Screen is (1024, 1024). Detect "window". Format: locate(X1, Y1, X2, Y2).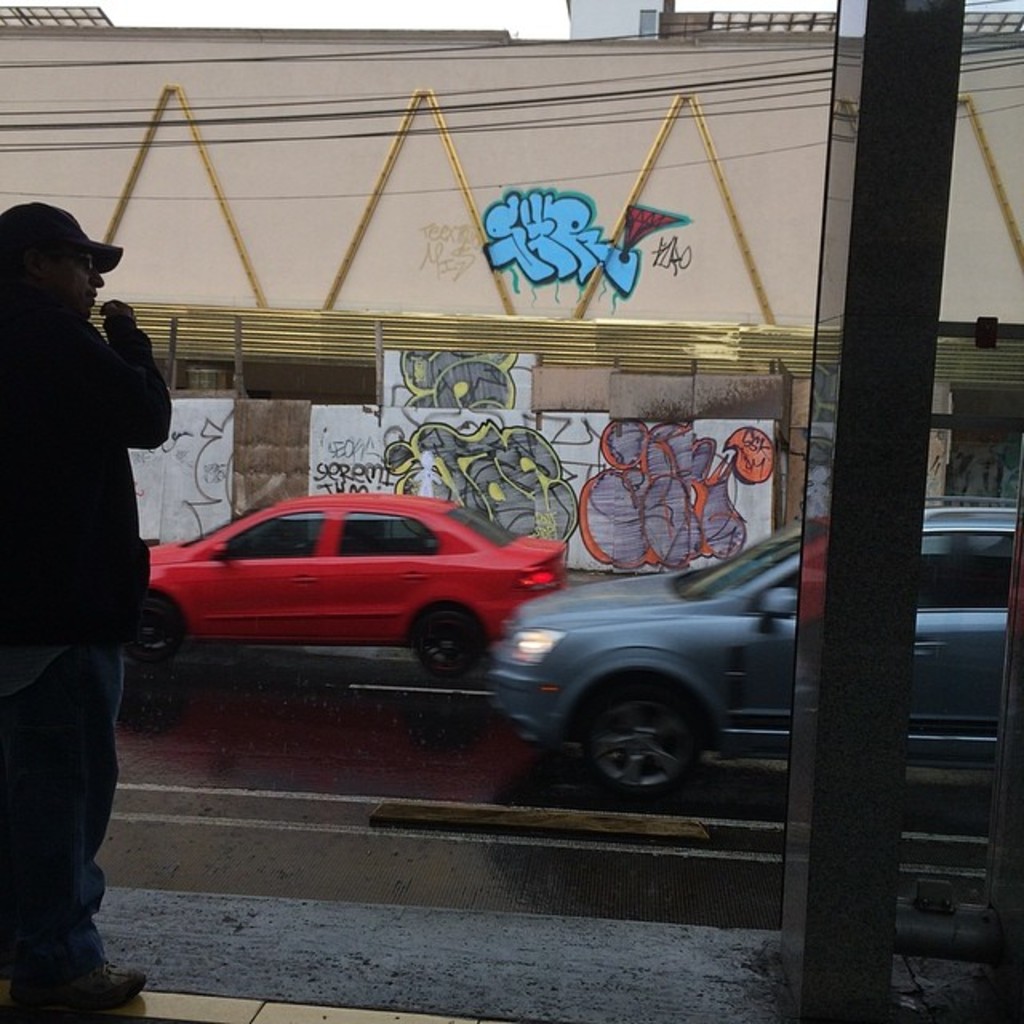
locate(339, 507, 440, 555).
